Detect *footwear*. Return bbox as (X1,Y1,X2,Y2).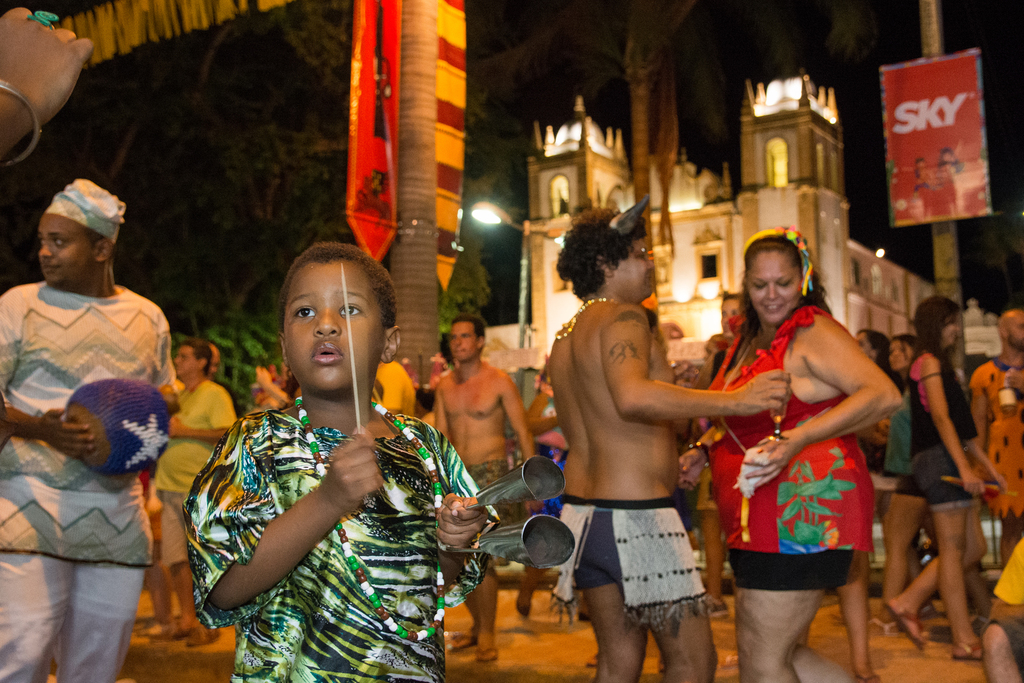
(150,624,195,644).
